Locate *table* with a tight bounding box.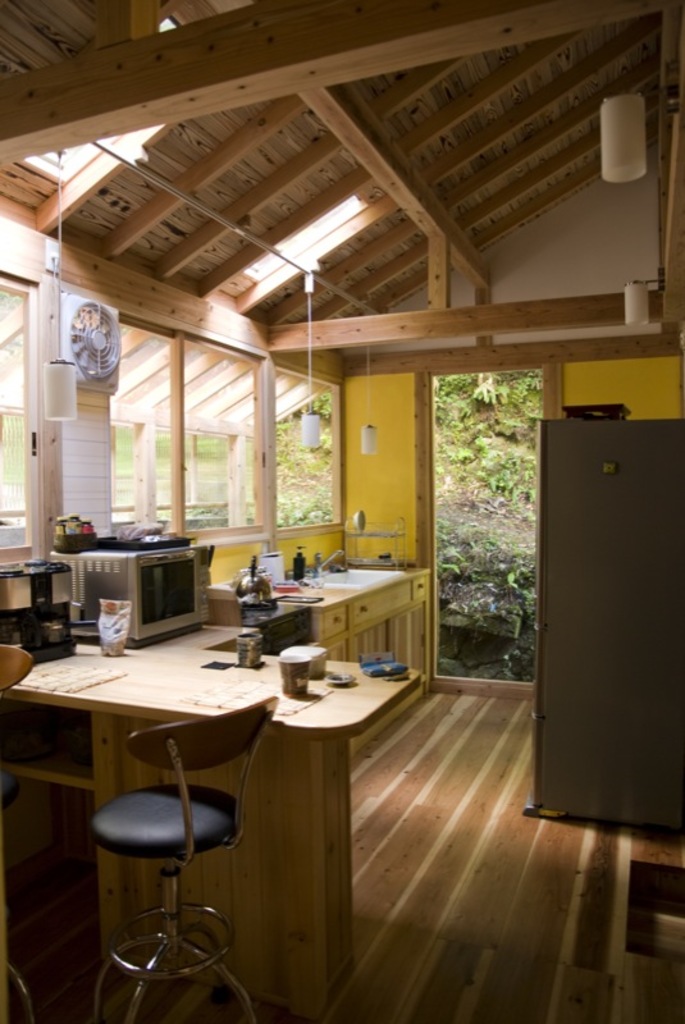
{"x1": 0, "y1": 639, "x2": 421, "y2": 1012}.
